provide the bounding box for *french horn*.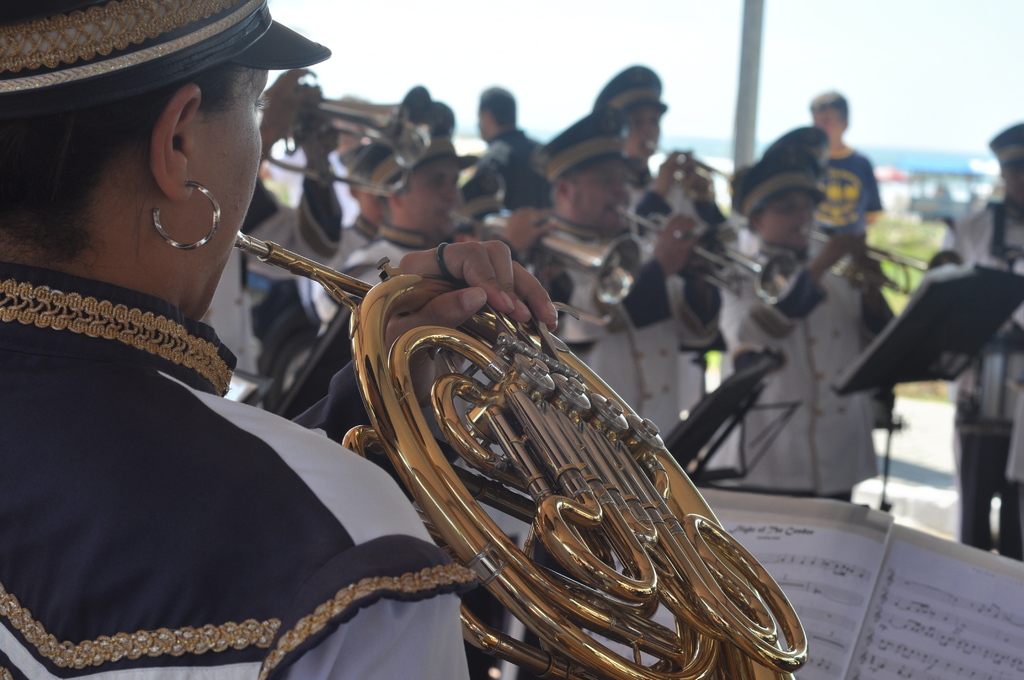
[439,197,635,325].
